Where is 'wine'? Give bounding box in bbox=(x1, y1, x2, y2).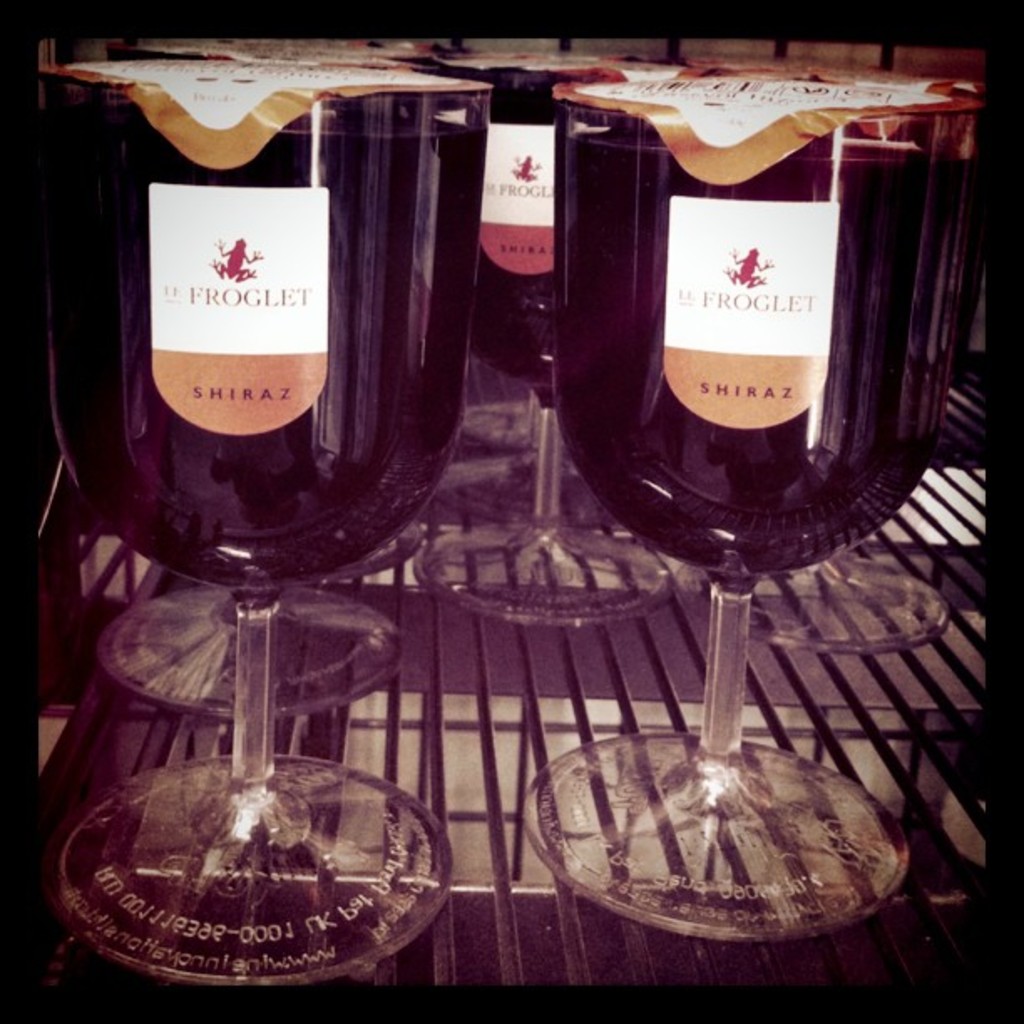
bbox=(447, 87, 566, 418).
